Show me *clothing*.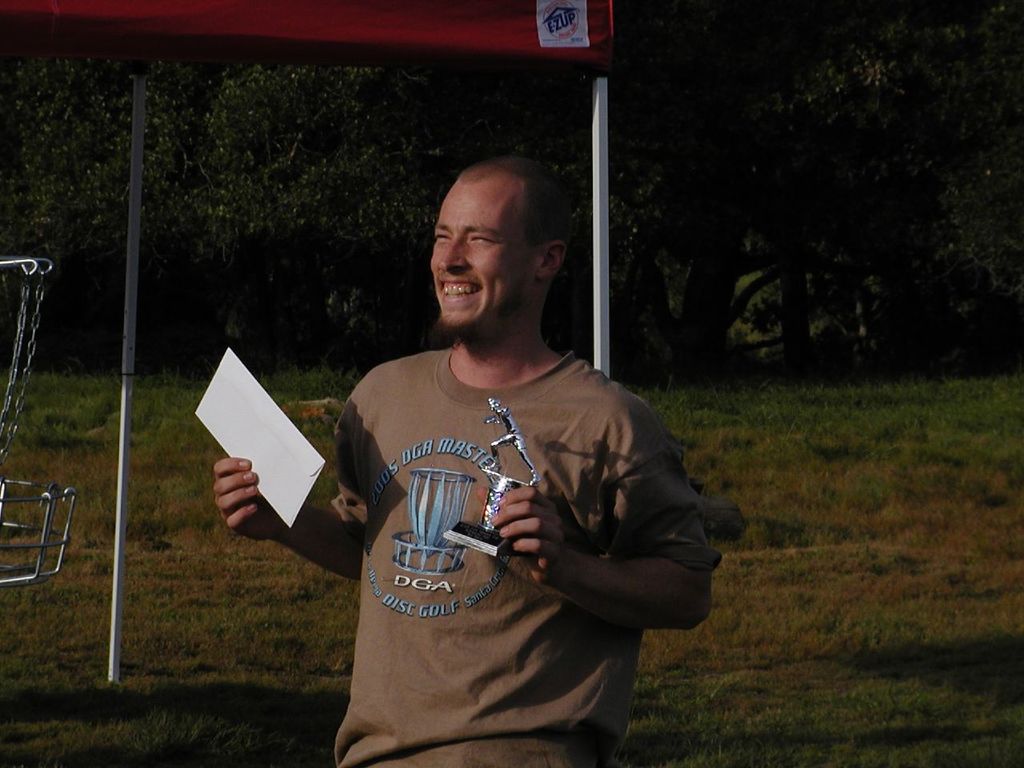
*clothing* is here: {"x1": 331, "y1": 346, "x2": 720, "y2": 767}.
